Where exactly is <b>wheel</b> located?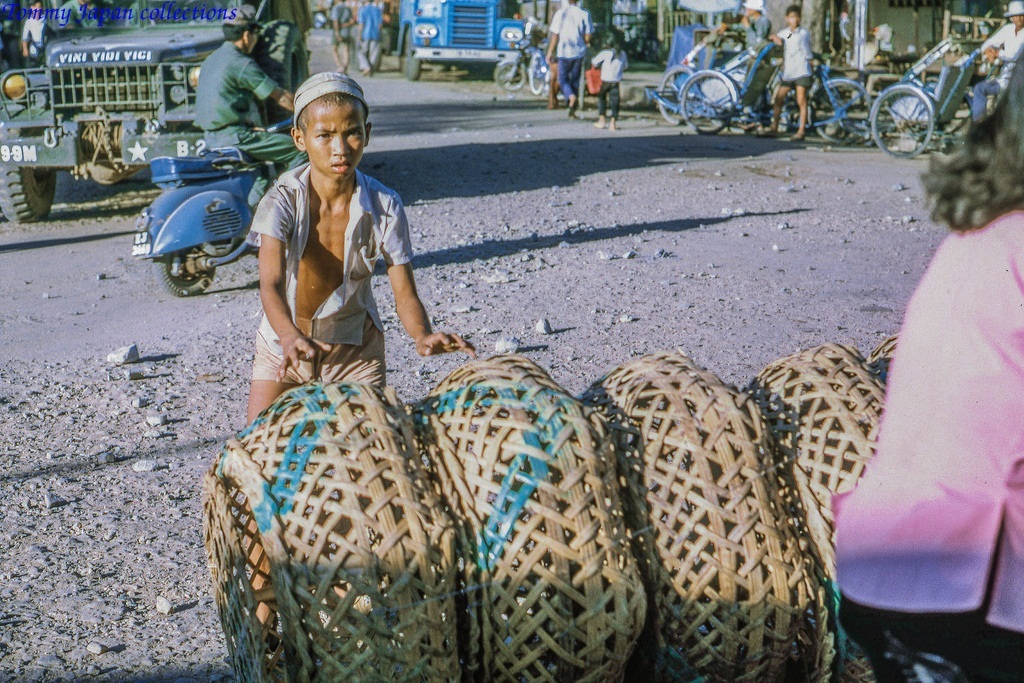
Its bounding box is rect(255, 18, 310, 136).
